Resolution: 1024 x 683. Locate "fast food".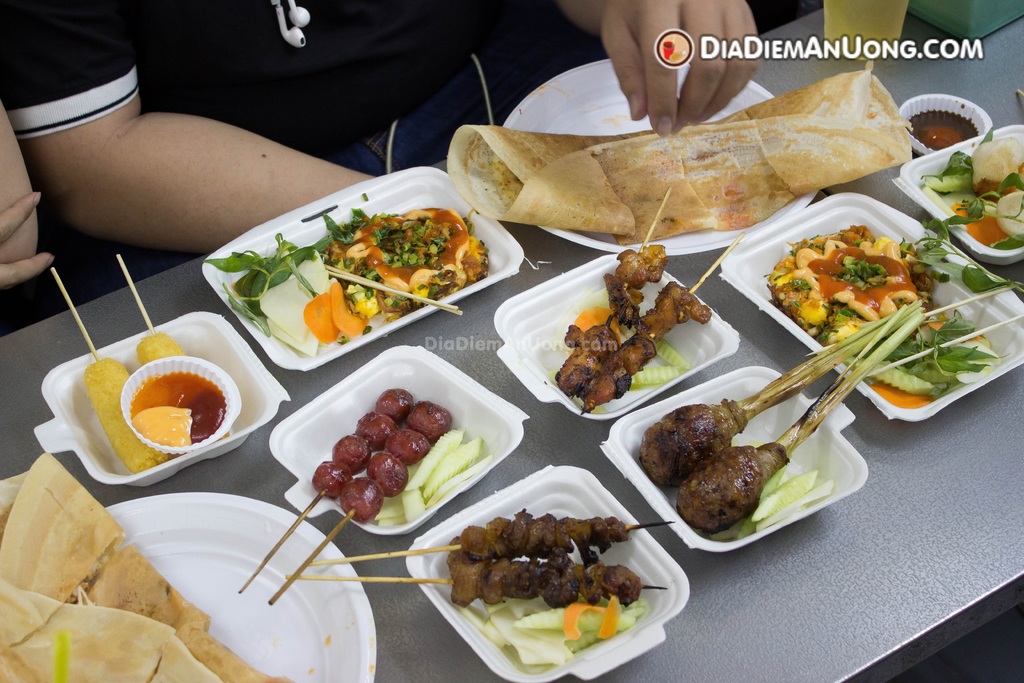
region(675, 440, 789, 533).
